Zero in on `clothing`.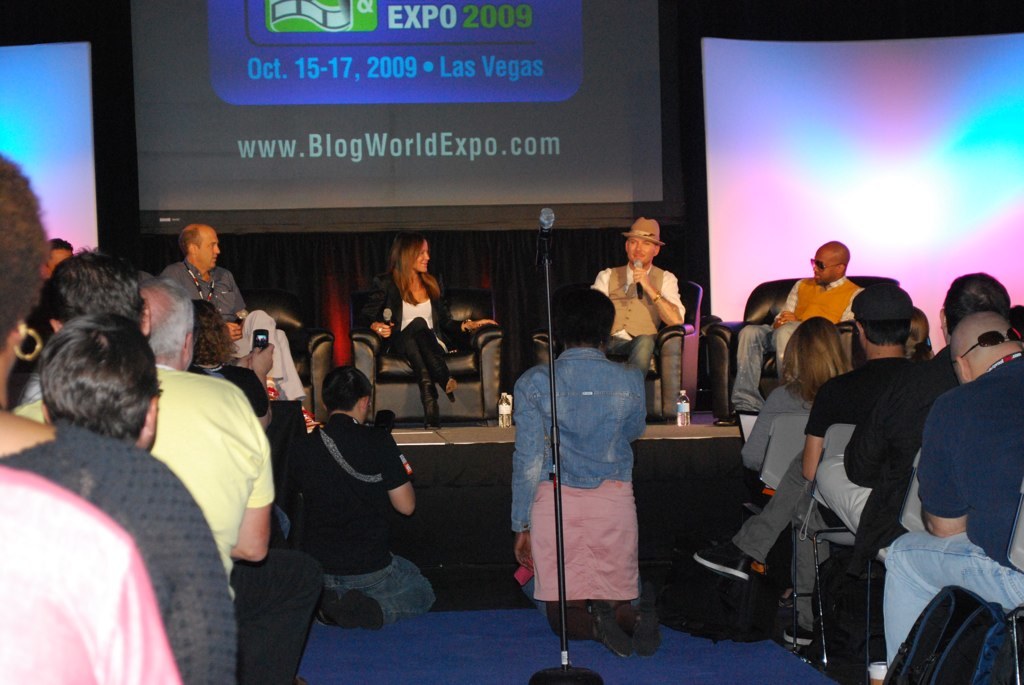
Zeroed in: BBox(356, 269, 451, 408).
